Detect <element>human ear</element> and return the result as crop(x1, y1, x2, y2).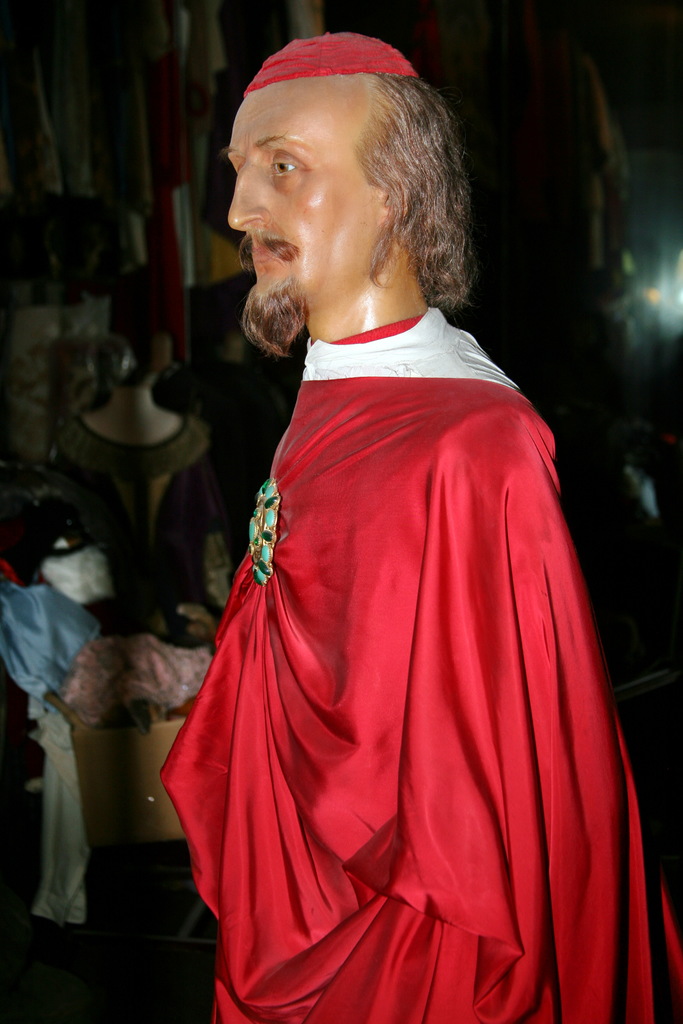
crop(374, 170, 407, 223).
